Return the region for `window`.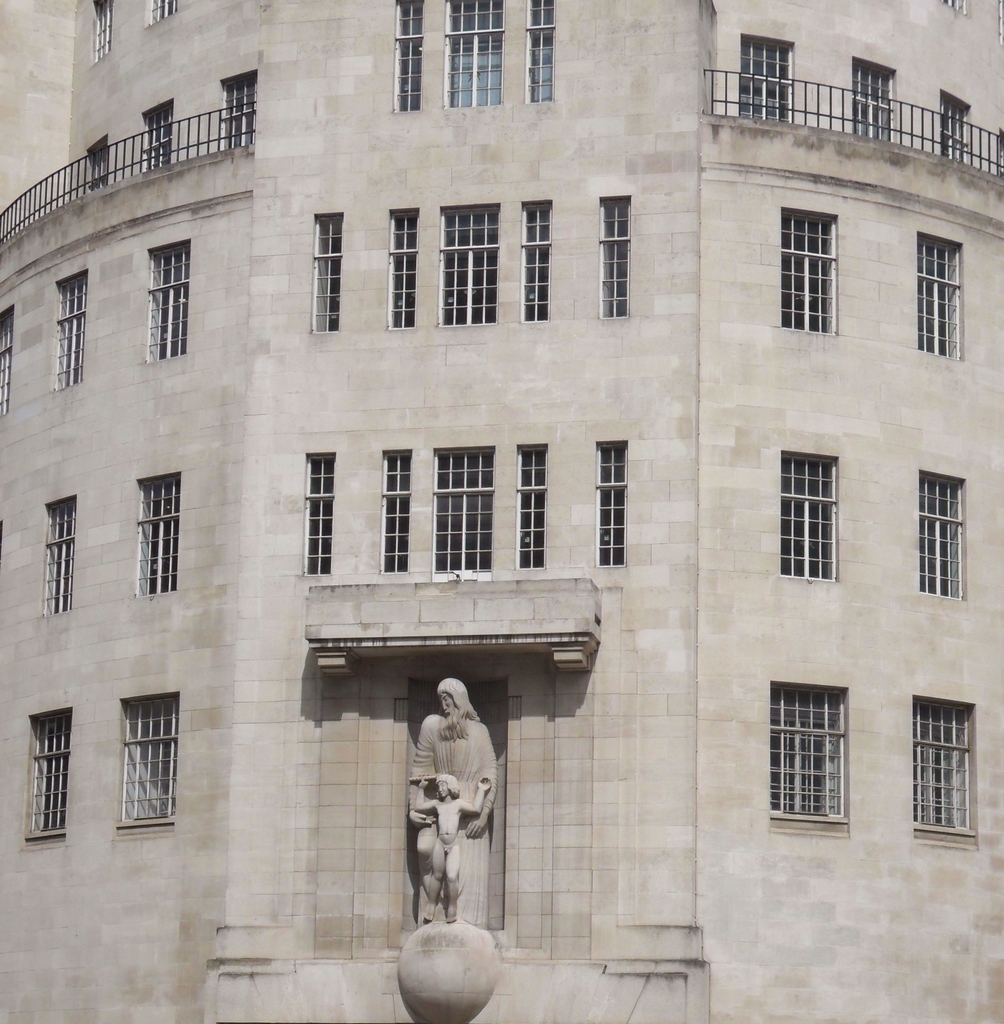
<bbox>301, 454, 330, 569</bbox>.
